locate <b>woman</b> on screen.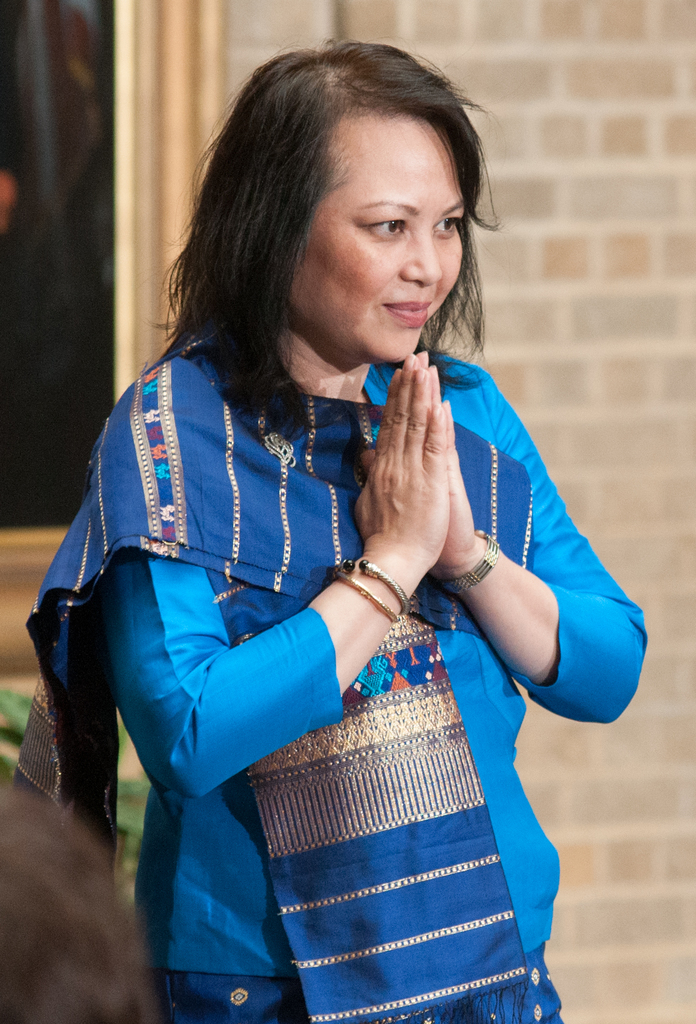
On screen at [left=18, top=30, right=672, bottom=1023].
